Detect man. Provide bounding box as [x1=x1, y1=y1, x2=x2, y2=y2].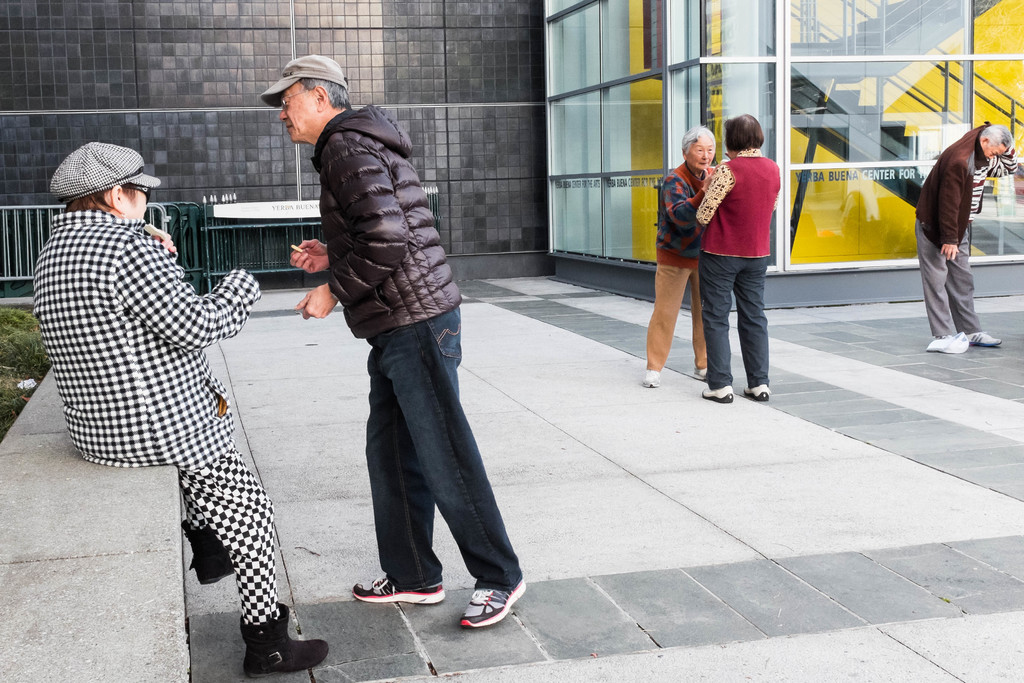
[x1=258, y1=52, x2=536, y2=641].
